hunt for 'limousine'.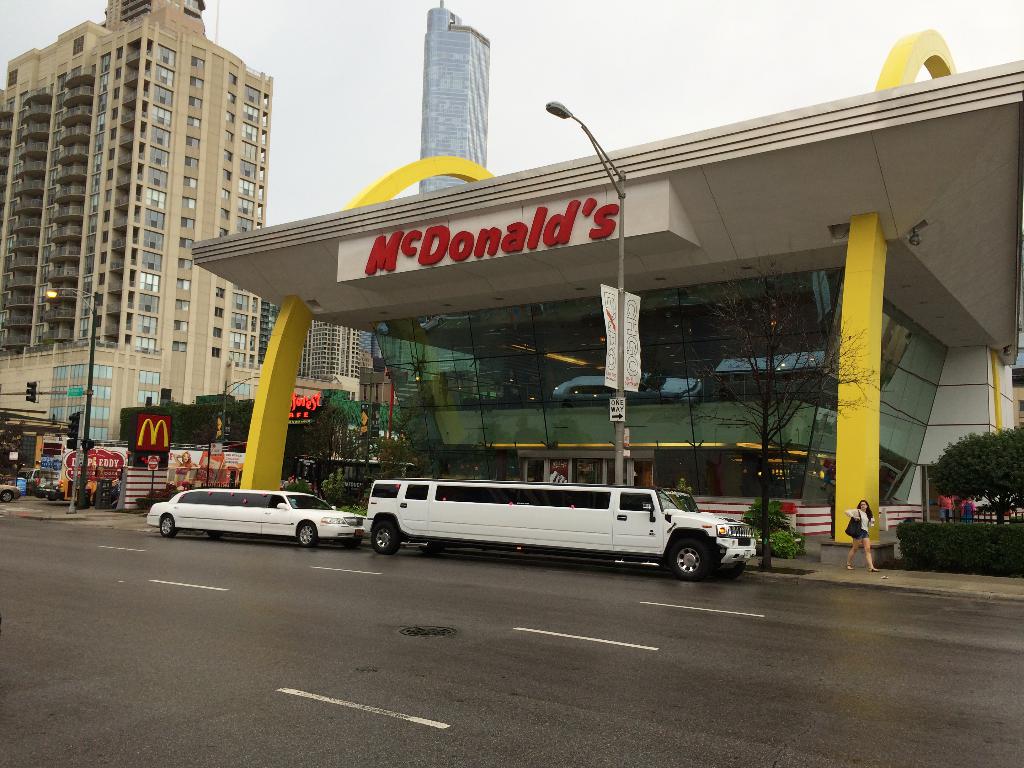
Hunted down at Rect(364, 481, 755, 579).
